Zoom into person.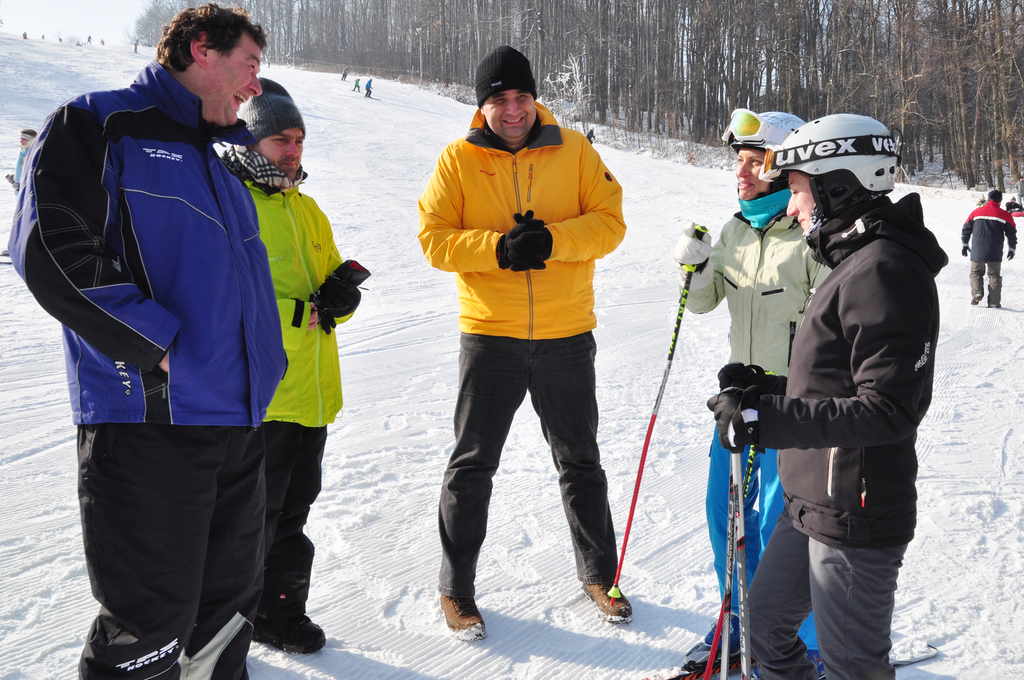
Zoom target: (411,41,633,637).
